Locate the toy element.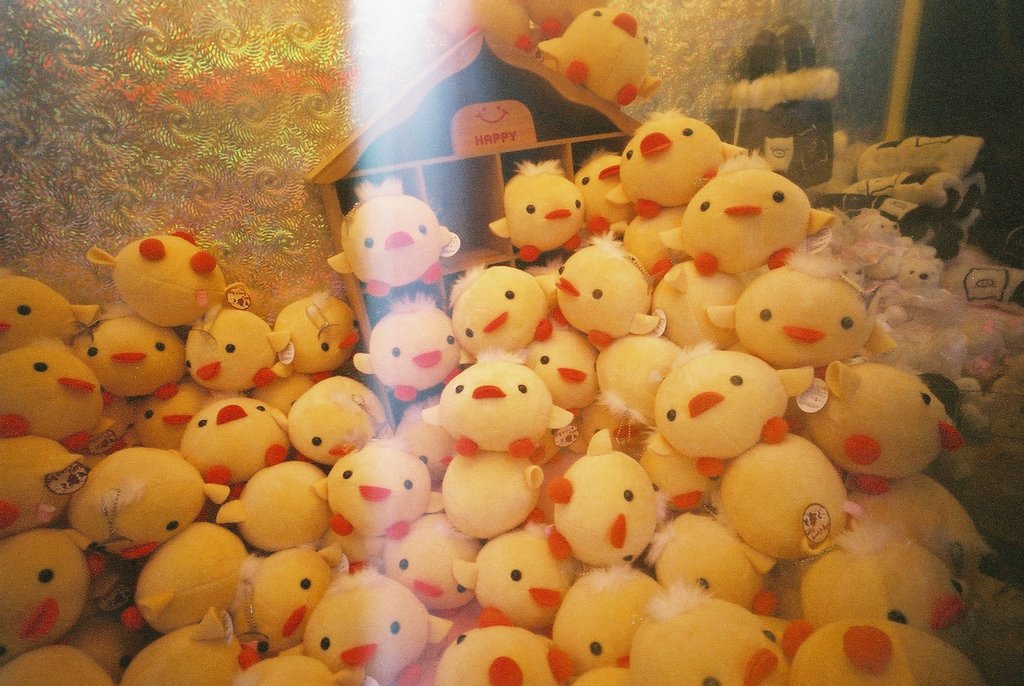
Element bbox: l=769, t=617, r=812, b=659.
